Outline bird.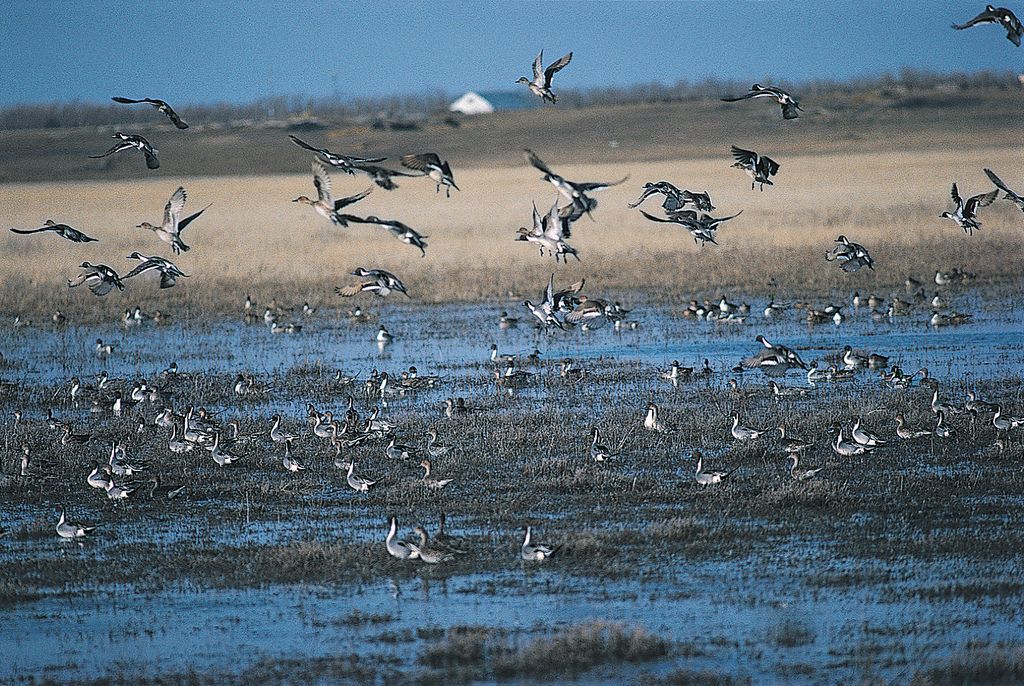
Outline: <bbox>291, 157, 378, 229</bbox>.
